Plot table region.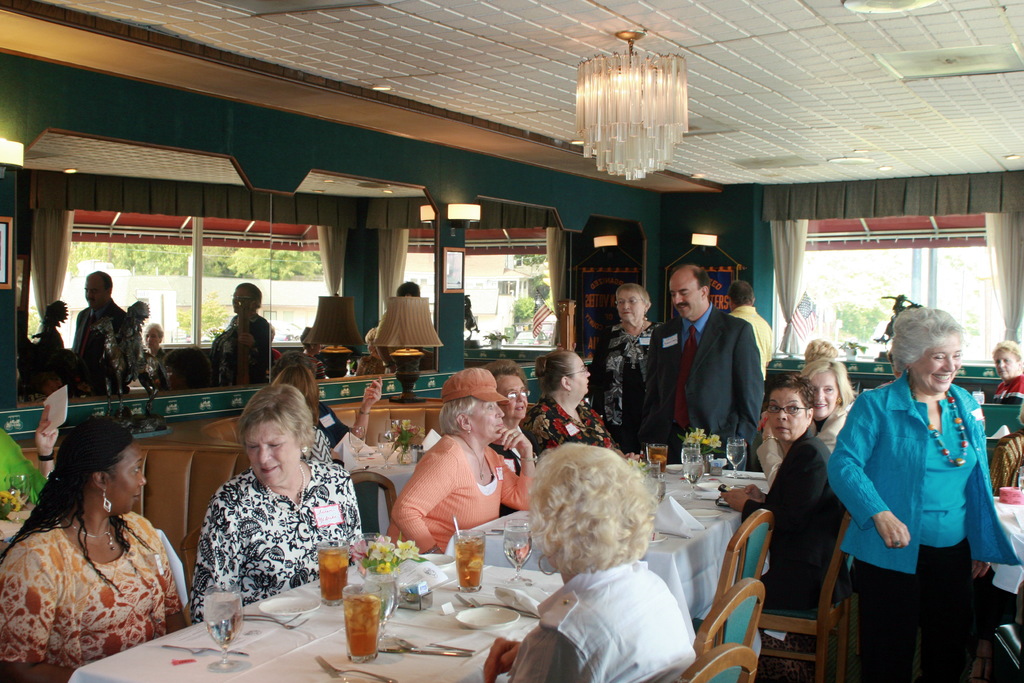
Plotted at BBox(993, 493, 1023, 596).
